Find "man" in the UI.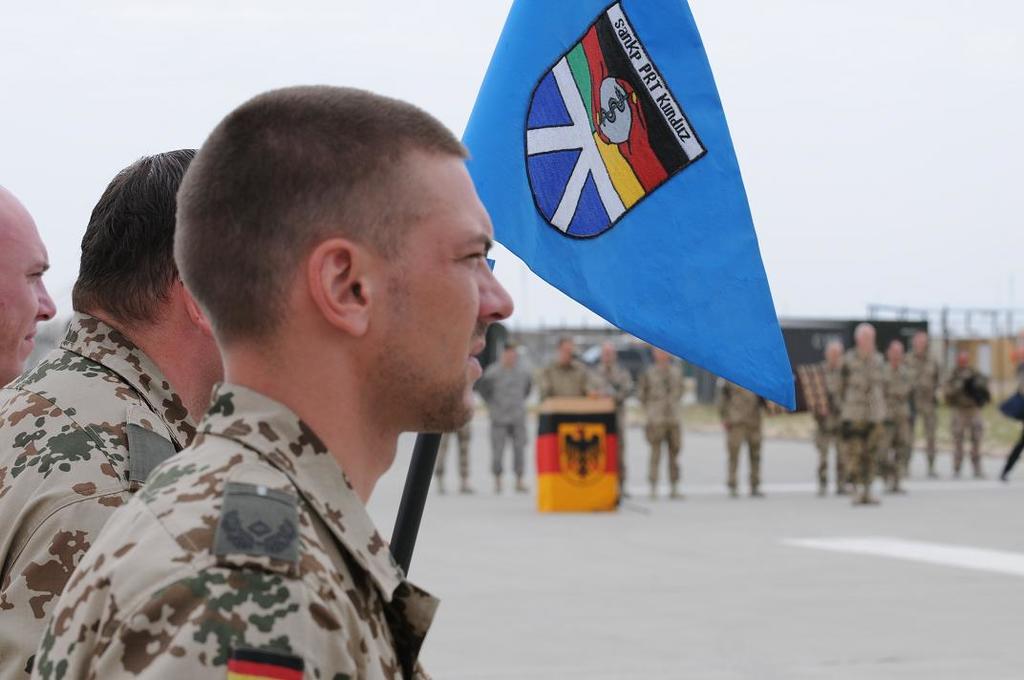
UI element at [left=636, top=348, right=687, bottom=499].
